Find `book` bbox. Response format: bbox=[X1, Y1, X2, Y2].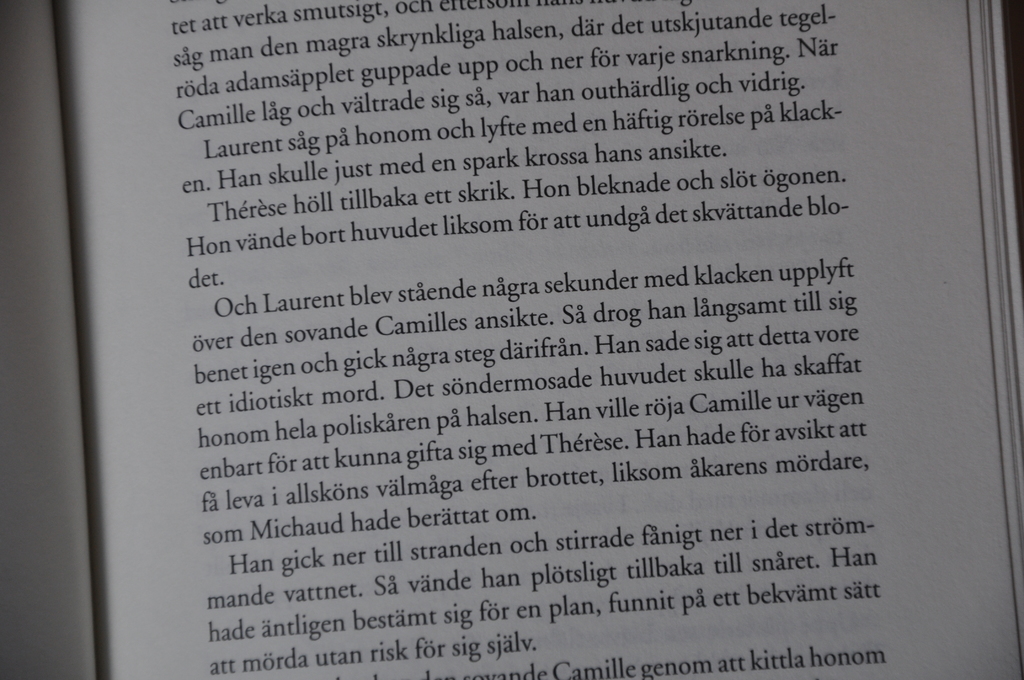
bbox=[22, 4, 1007, 676].
